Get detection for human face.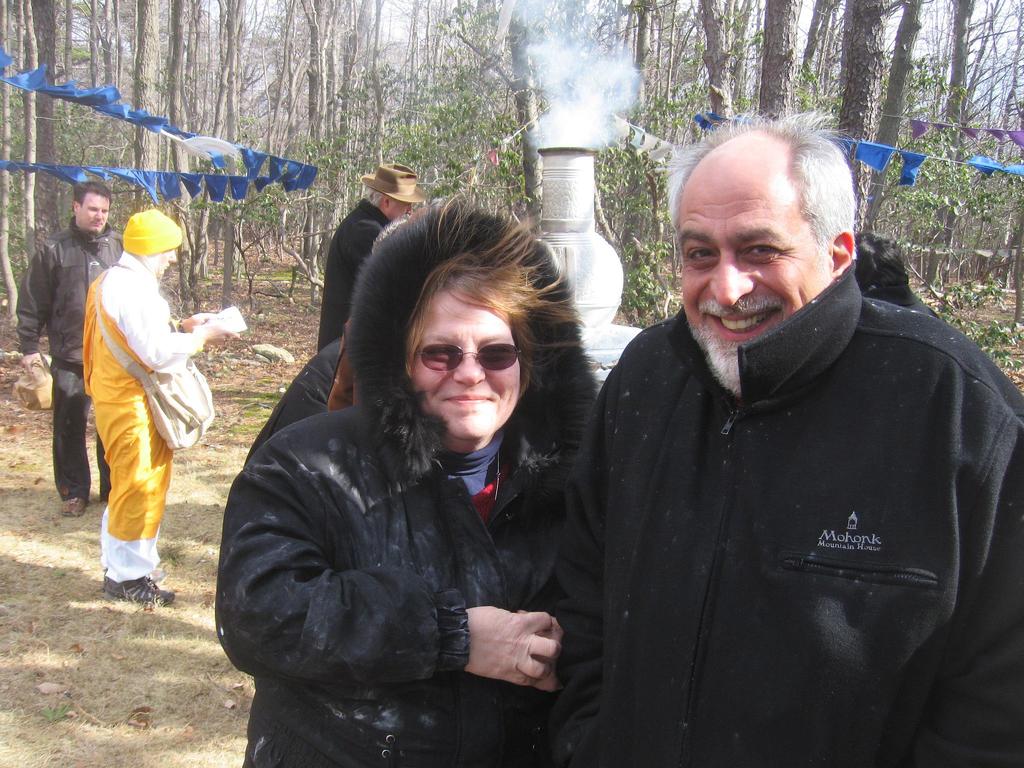
Detection: x1=675 y1=170 x2=826 y2=396.
